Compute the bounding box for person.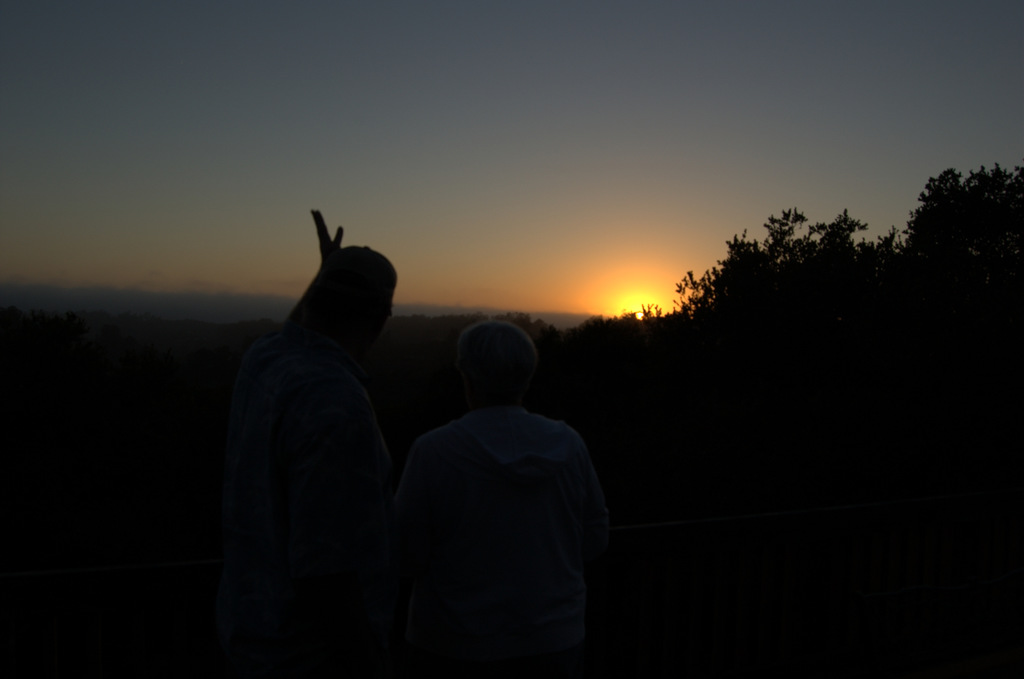
select_region(400, 302, 628, 659).
